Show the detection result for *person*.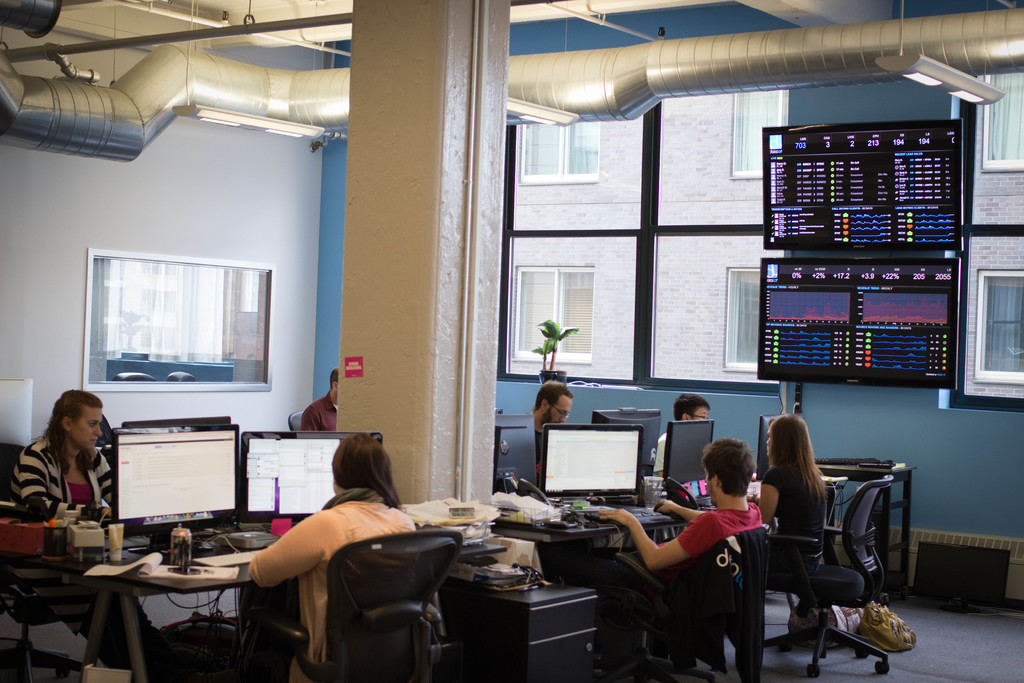
left=301, top=365, right=342, bottom=433.
